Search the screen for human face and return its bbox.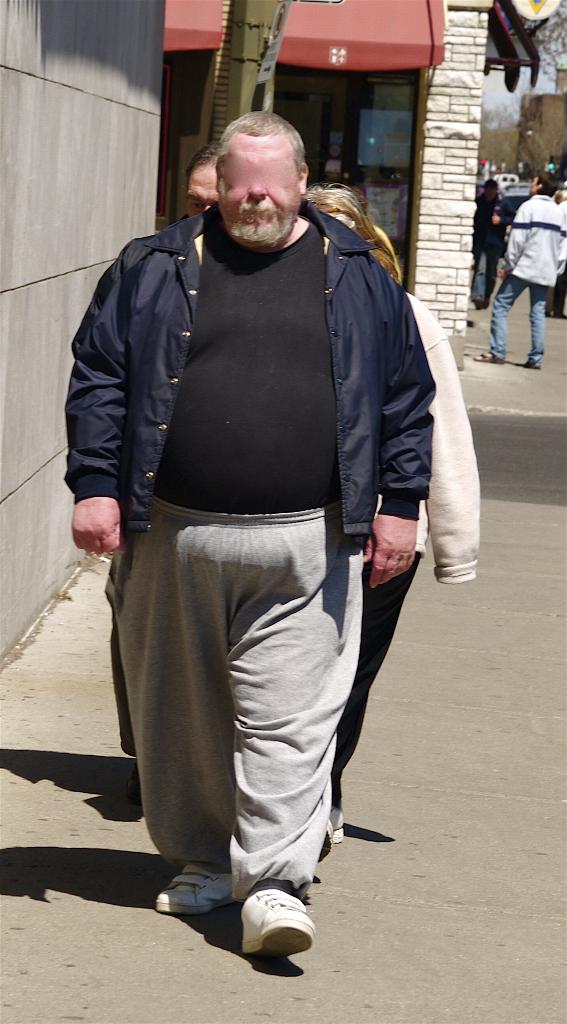
Found: [x1=216, y1=137, x2=300, y2=242].
